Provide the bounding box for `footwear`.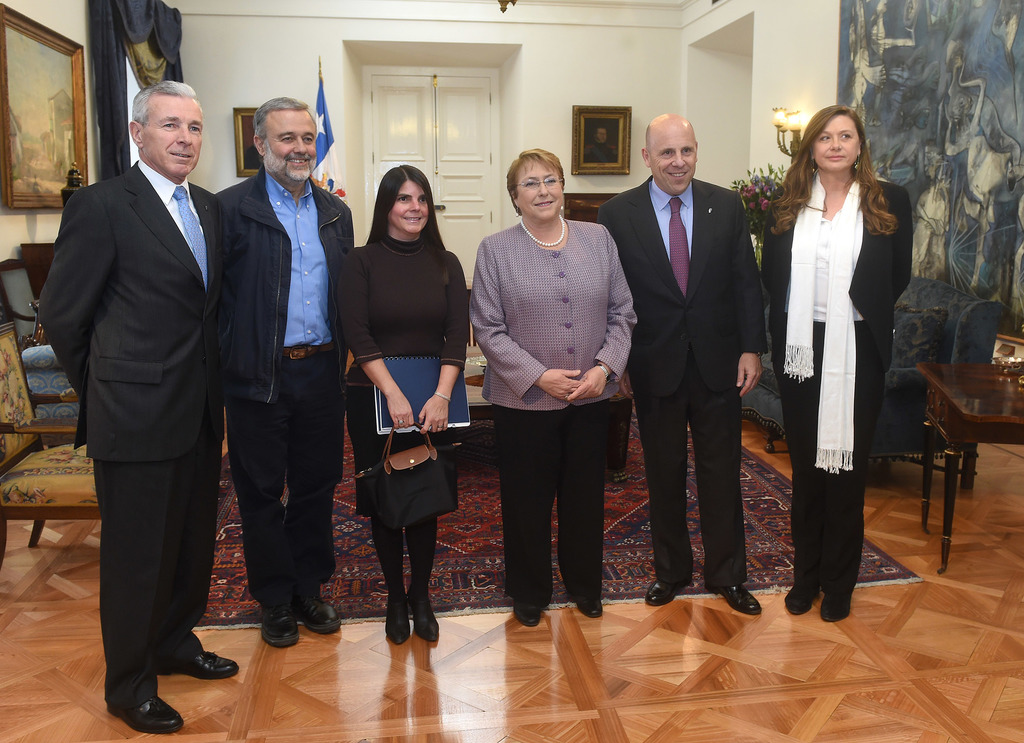
<box>717,581,758,615</box>.
